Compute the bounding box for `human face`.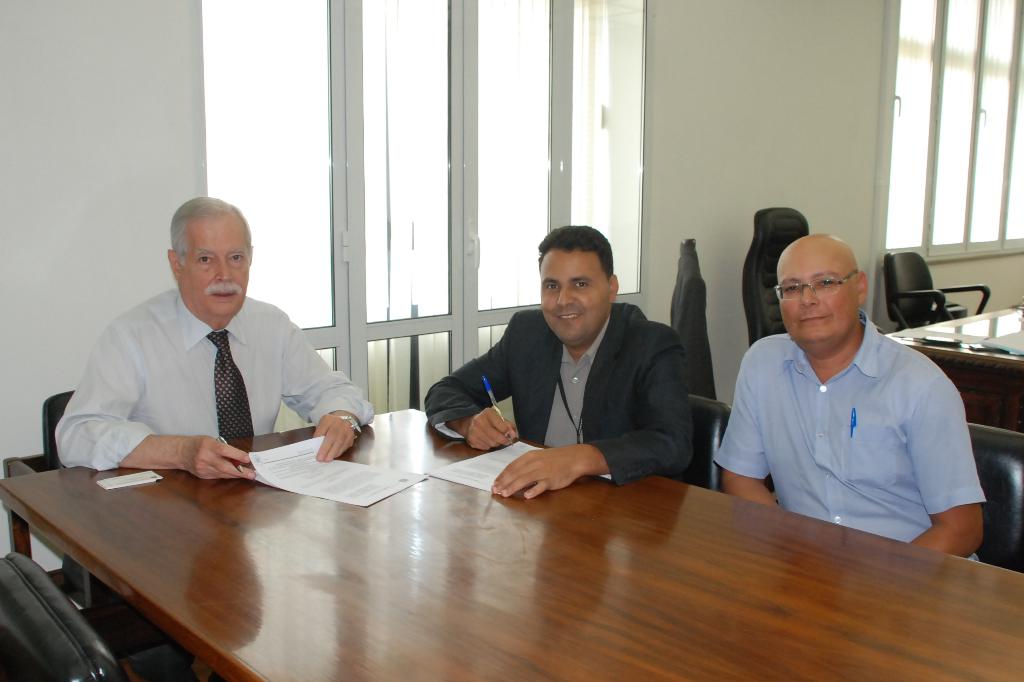
(776, 241, 858, 342).
